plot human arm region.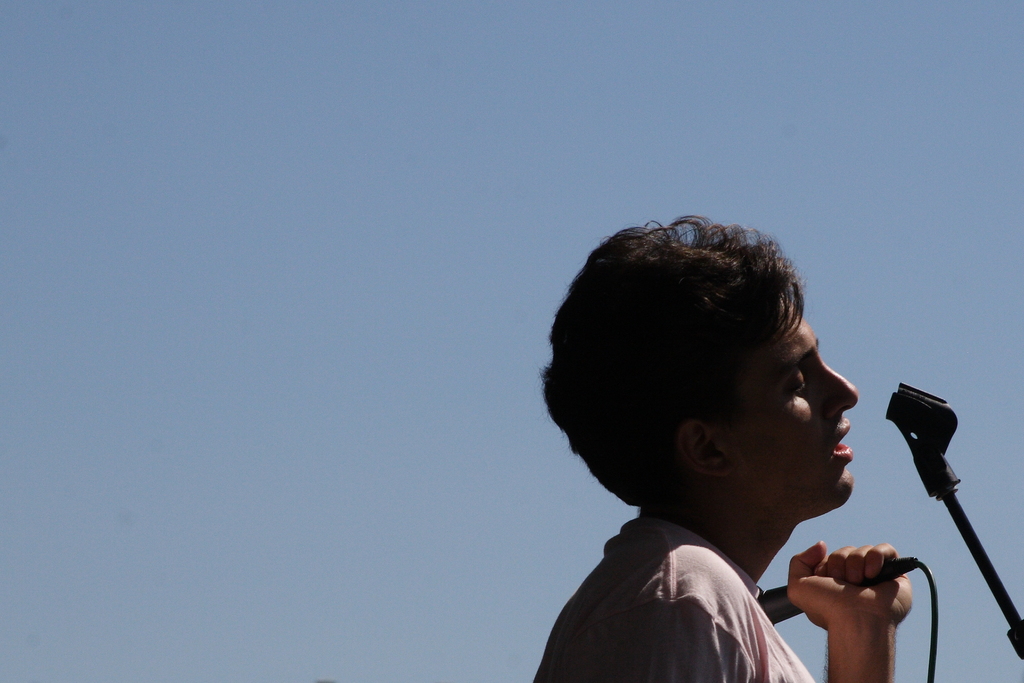
Plotted at pyautogui.locateOnScreen(748, 530, 930, 668).
